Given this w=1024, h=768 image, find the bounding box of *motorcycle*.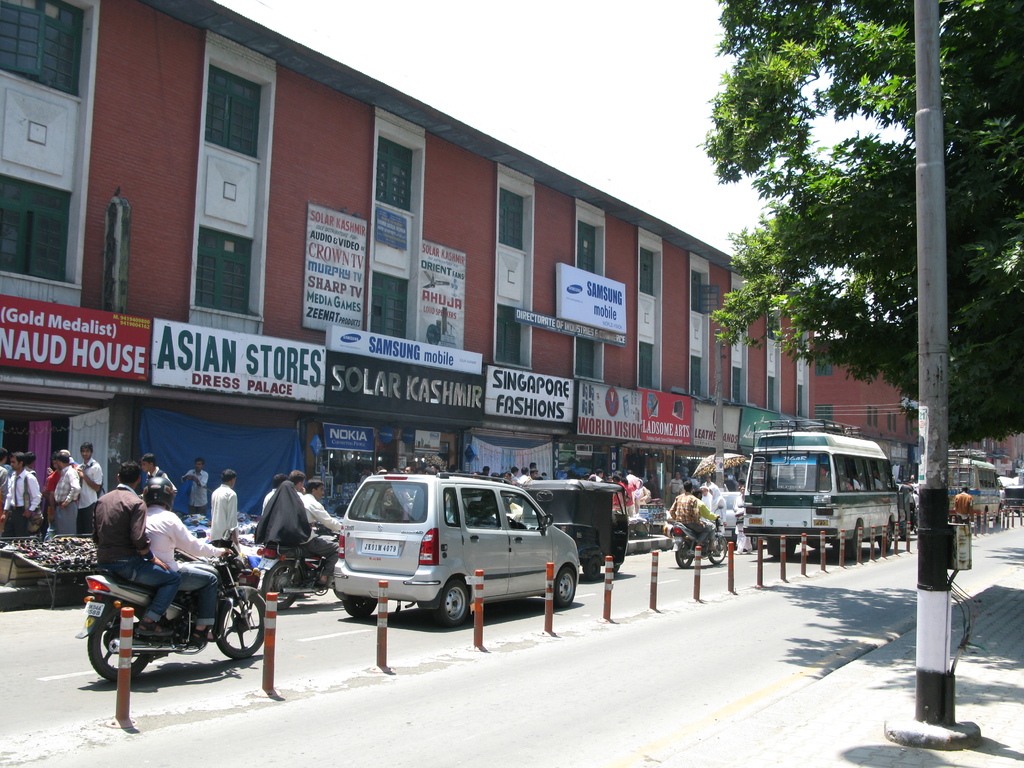
<region>68, 523, 268, 682</region>.
